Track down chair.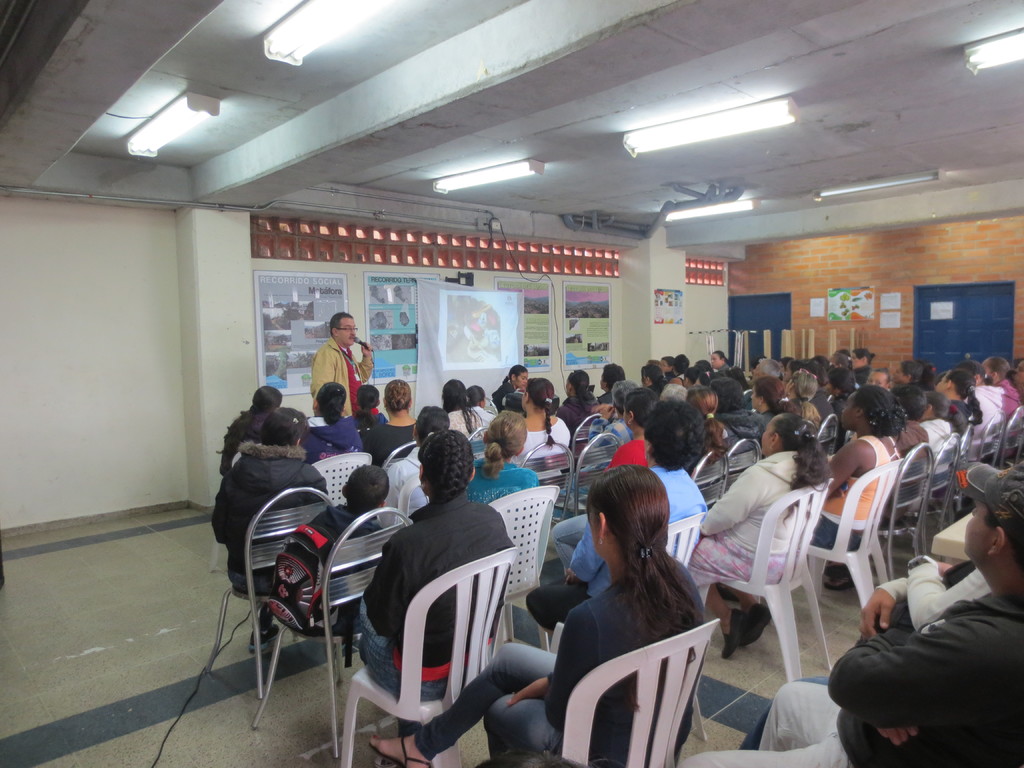
Tracked to bbox=[662, 513, 707, 575].
